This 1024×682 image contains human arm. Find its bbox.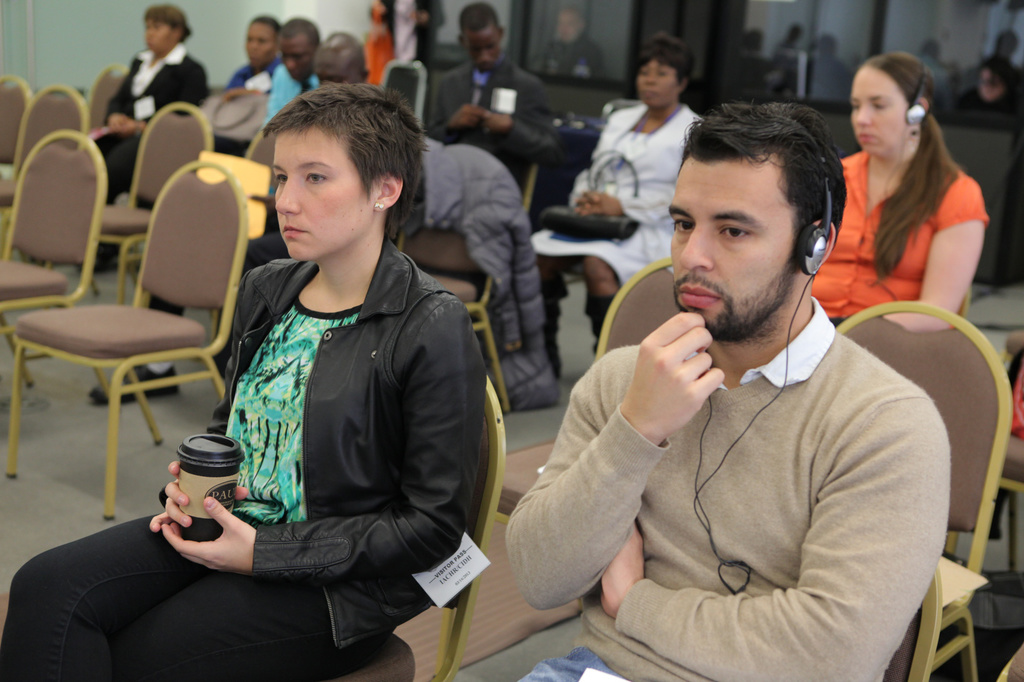
l=146, t=274, r=260, b=531.
